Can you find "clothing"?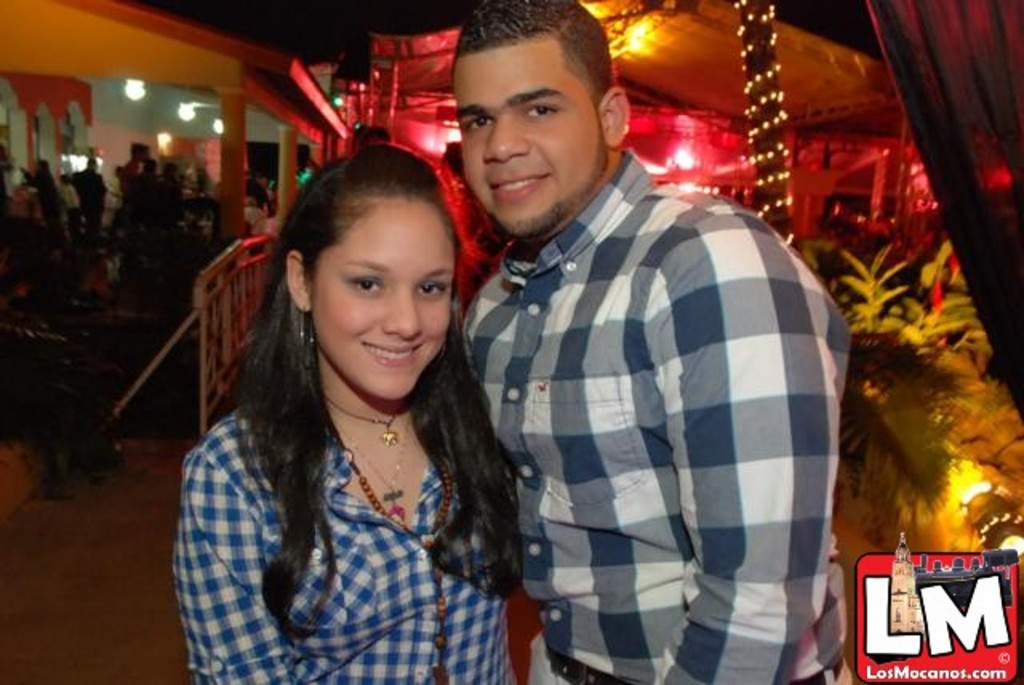
Yes, bounding box: 459:82:846:684.
